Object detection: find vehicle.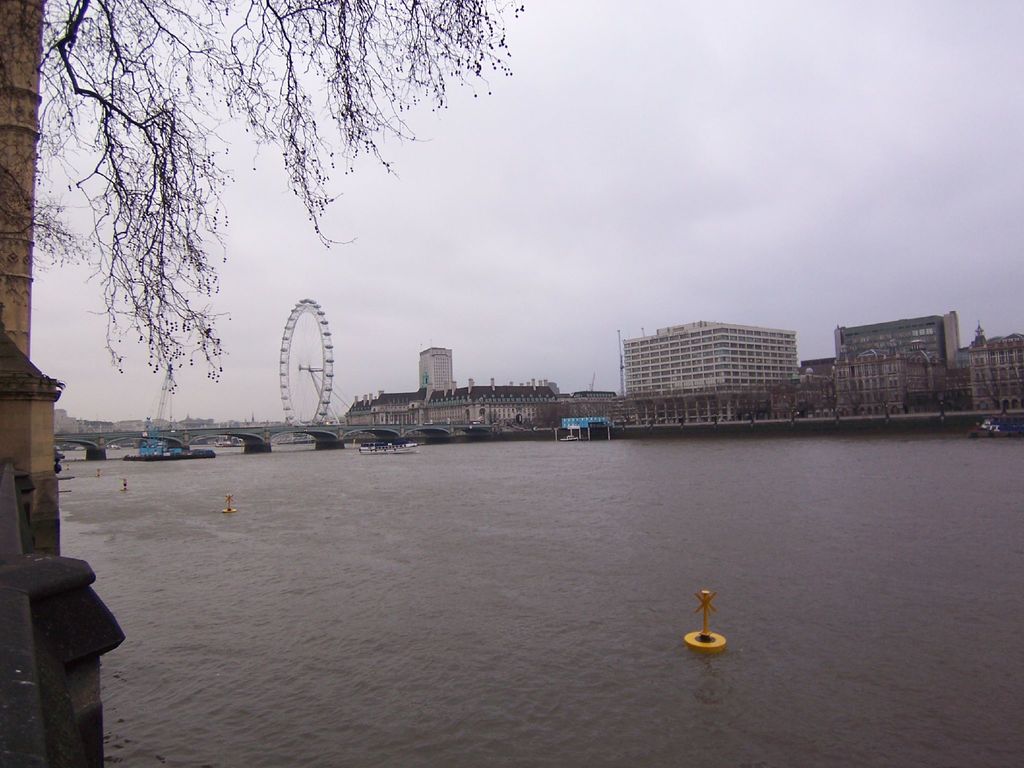
(135, 353, 187, 460).
